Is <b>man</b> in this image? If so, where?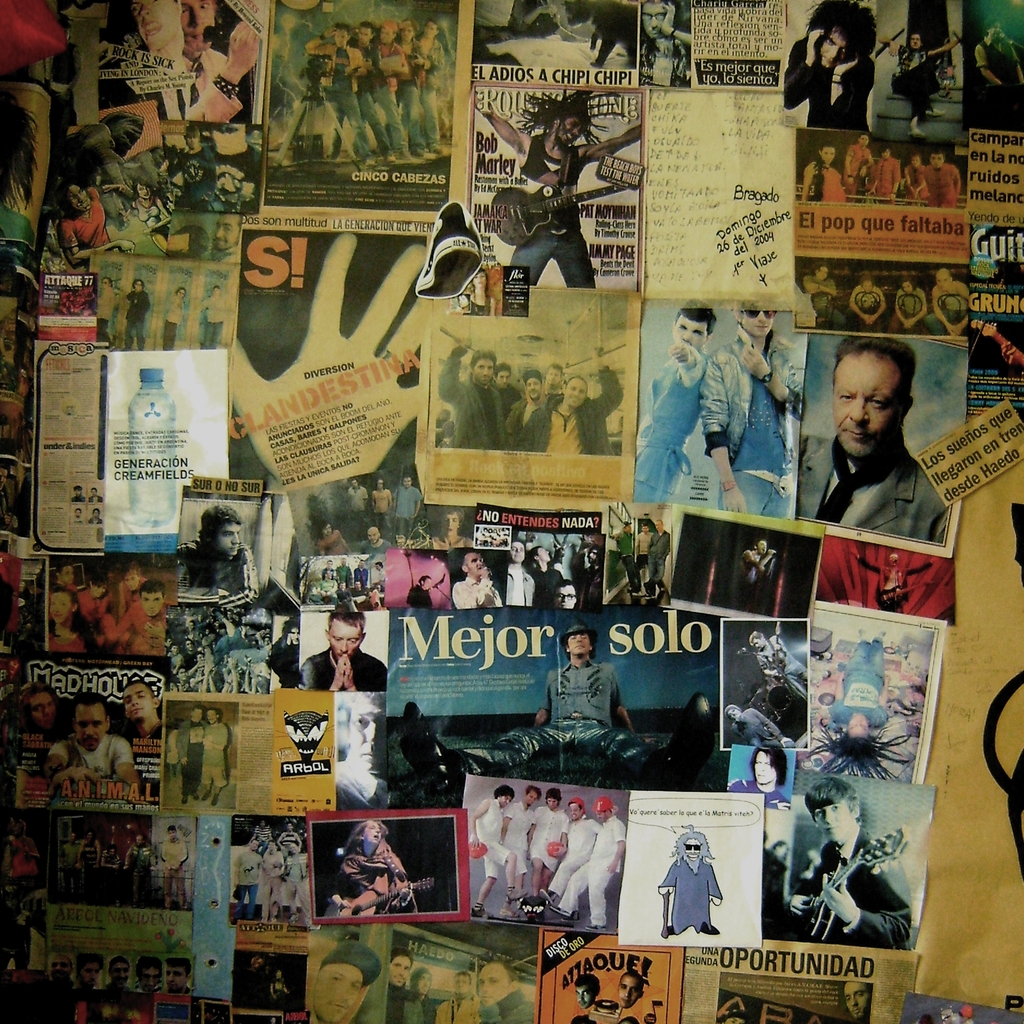
Yes, at rect(476, 87, 636, 295).
